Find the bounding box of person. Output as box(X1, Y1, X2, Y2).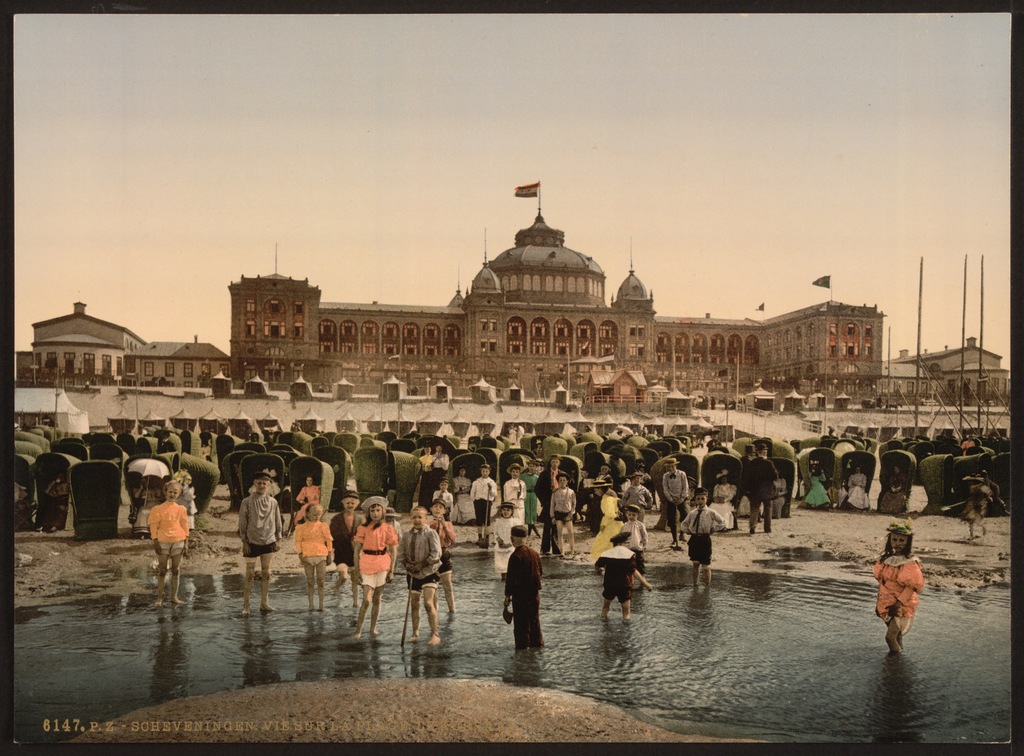
box(868, 526, 917, 652).
